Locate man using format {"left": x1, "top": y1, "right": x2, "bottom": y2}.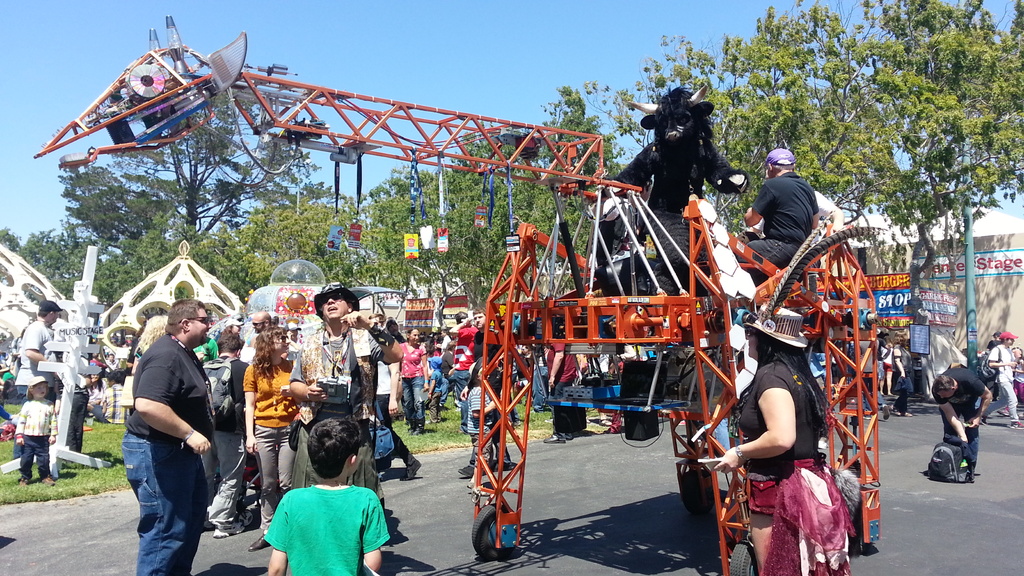
{"left": 290, "top": 284, "right": 405, "bottom": 499}.
